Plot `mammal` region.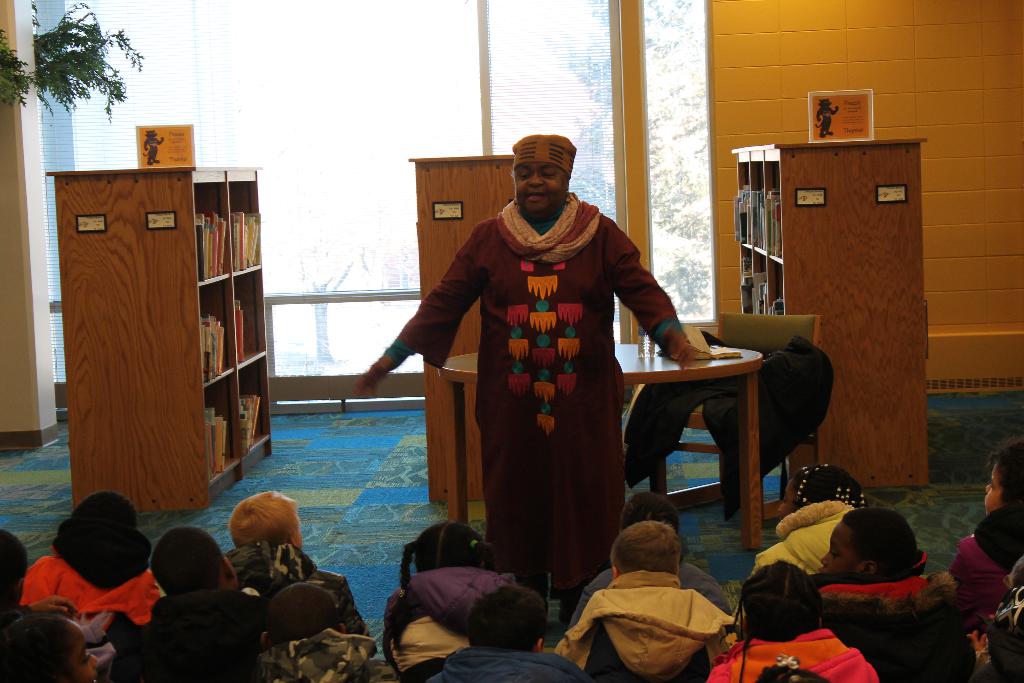
Plotted at BBox(143, 128, 165, 166).
